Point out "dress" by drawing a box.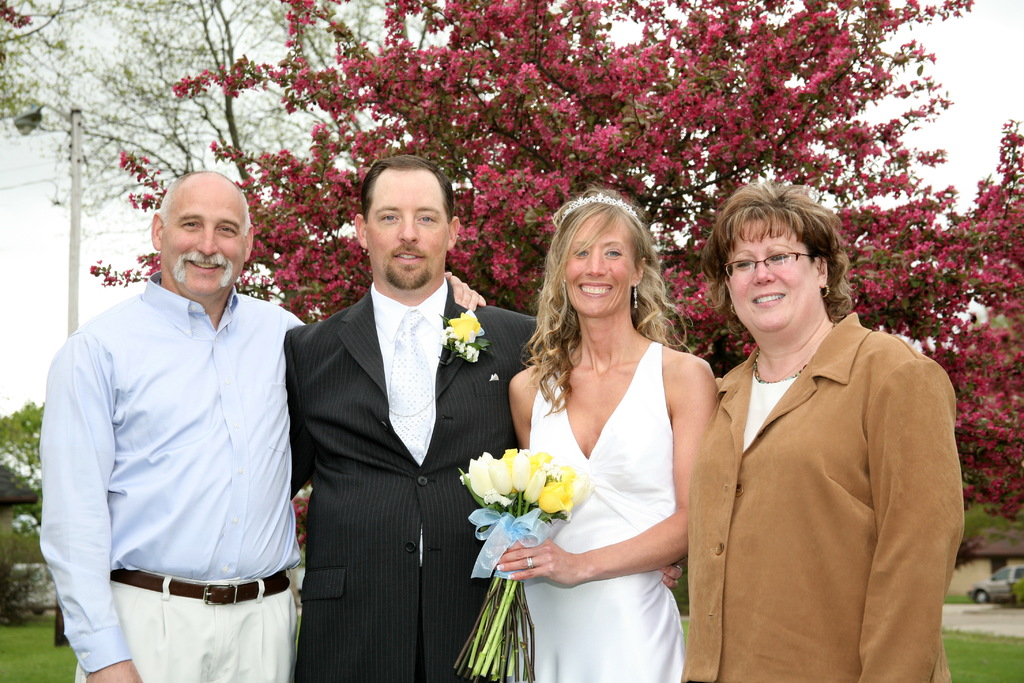
<box>540,339,680,682</box>.
